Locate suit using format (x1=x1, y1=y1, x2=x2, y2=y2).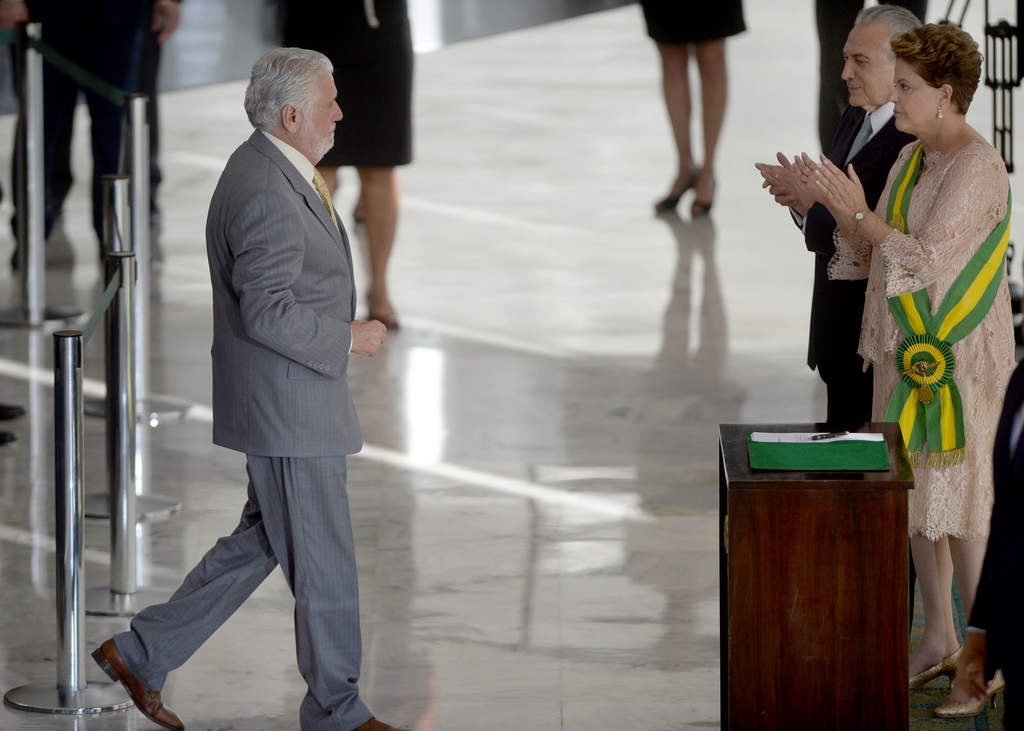
(x1=148, y1=66, x2=394, y2=709).
